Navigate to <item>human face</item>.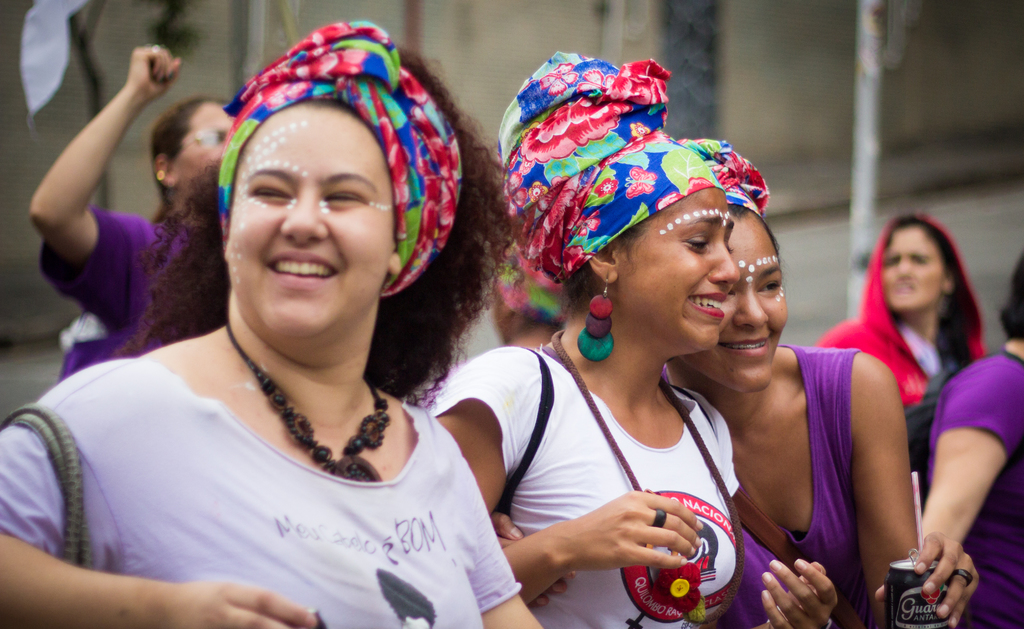
Navigation target: (885,218,963,324).
